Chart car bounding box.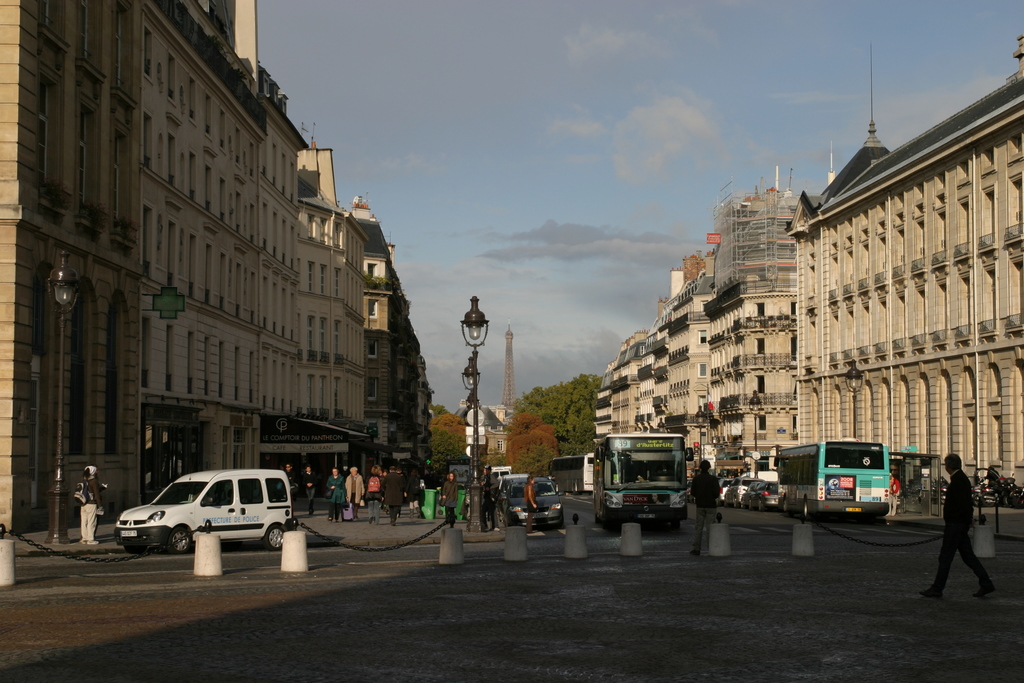
Charted: 500, 476, 561, 526.
